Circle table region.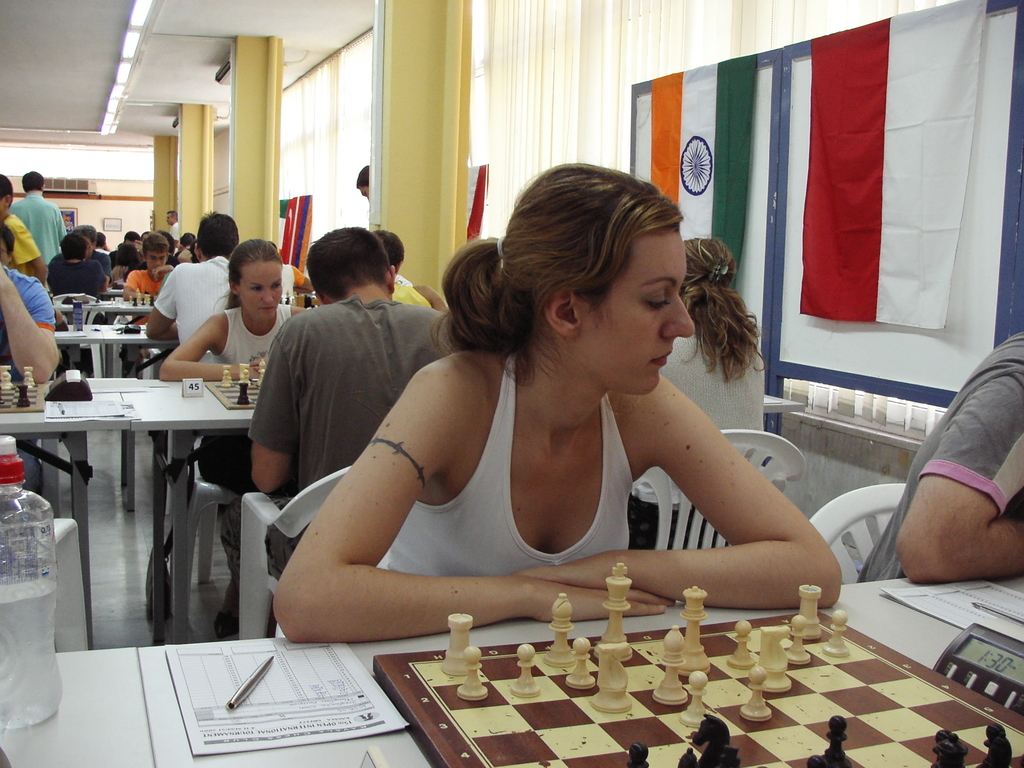
Region: bbox=[0, 646, 156, 767].
